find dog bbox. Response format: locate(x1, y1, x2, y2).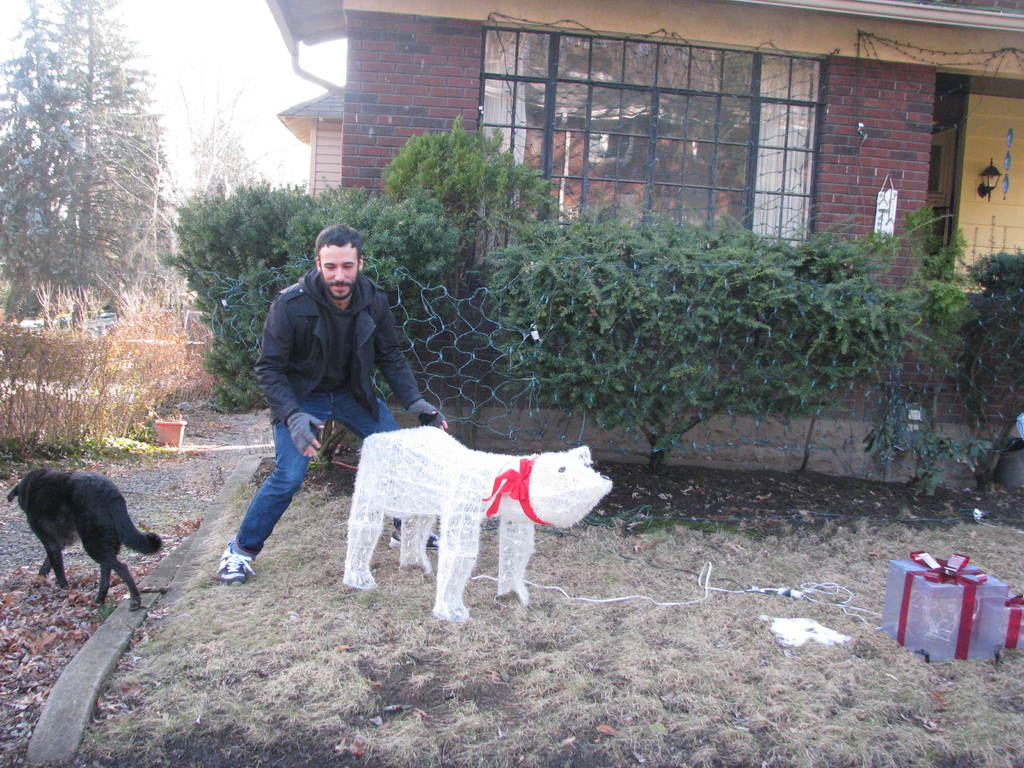
locate(1, 470, 160, 611).
